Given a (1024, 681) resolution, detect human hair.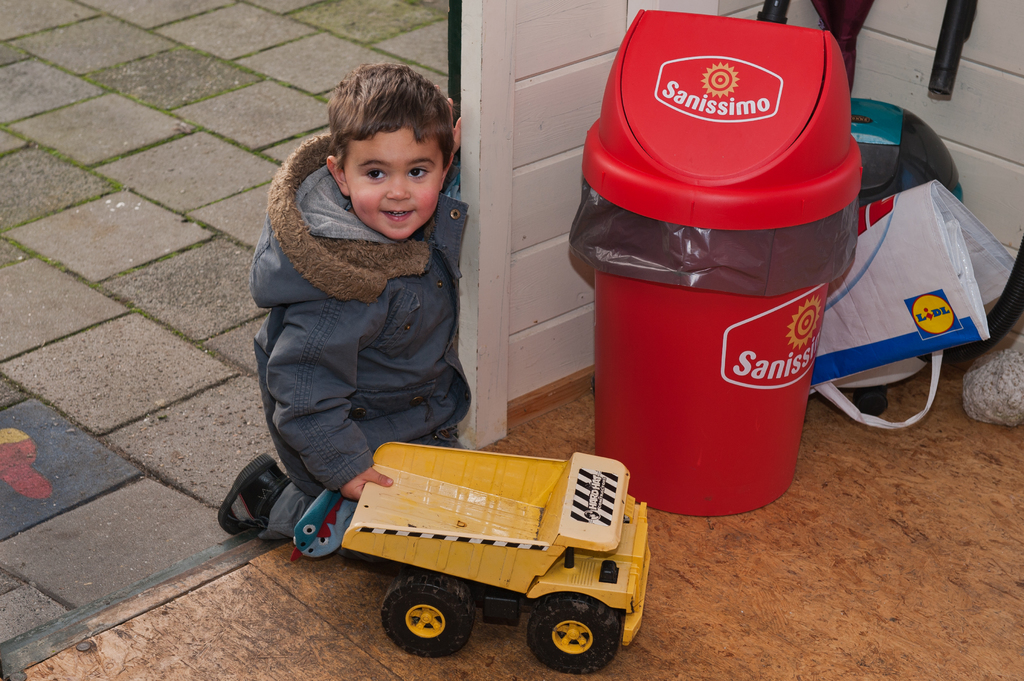
Rect(318, 74, 450, 190).
